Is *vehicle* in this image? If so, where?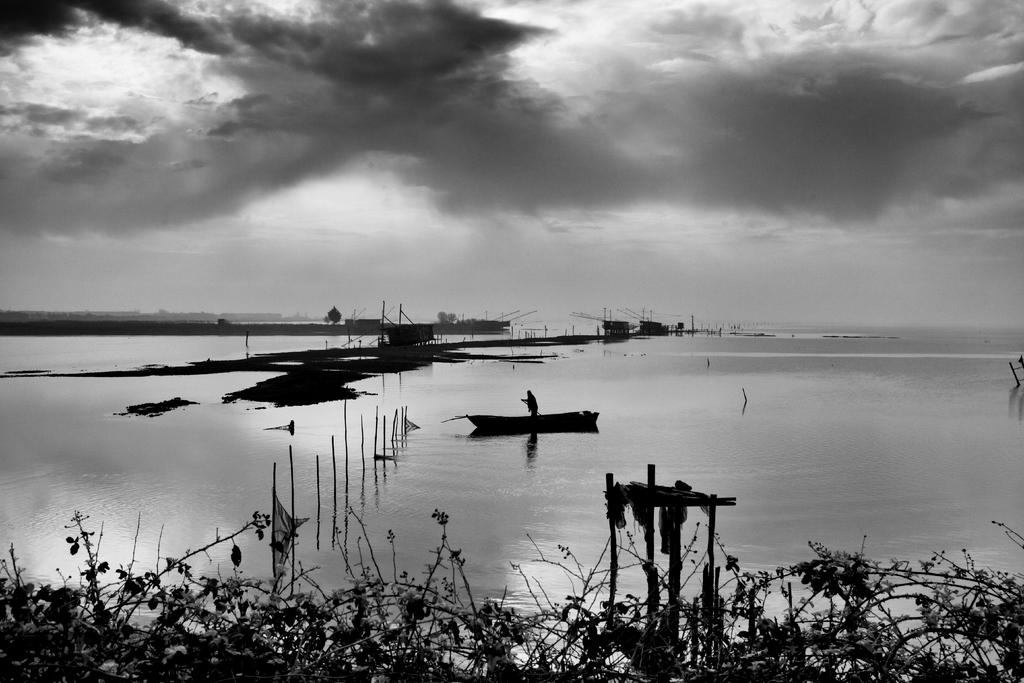
Yes, at bbox=(377, 305, 437, 344).
